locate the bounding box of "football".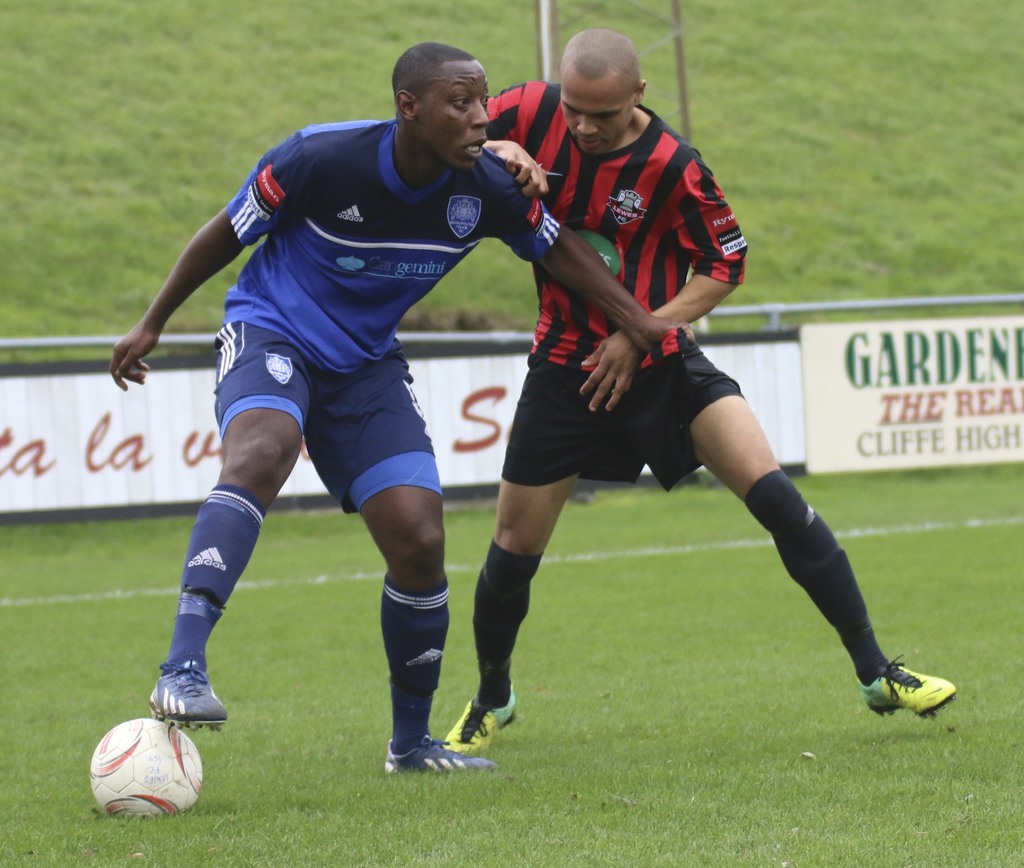
Bounding box: x1=86 y1=720 x2=205 y2=815.
